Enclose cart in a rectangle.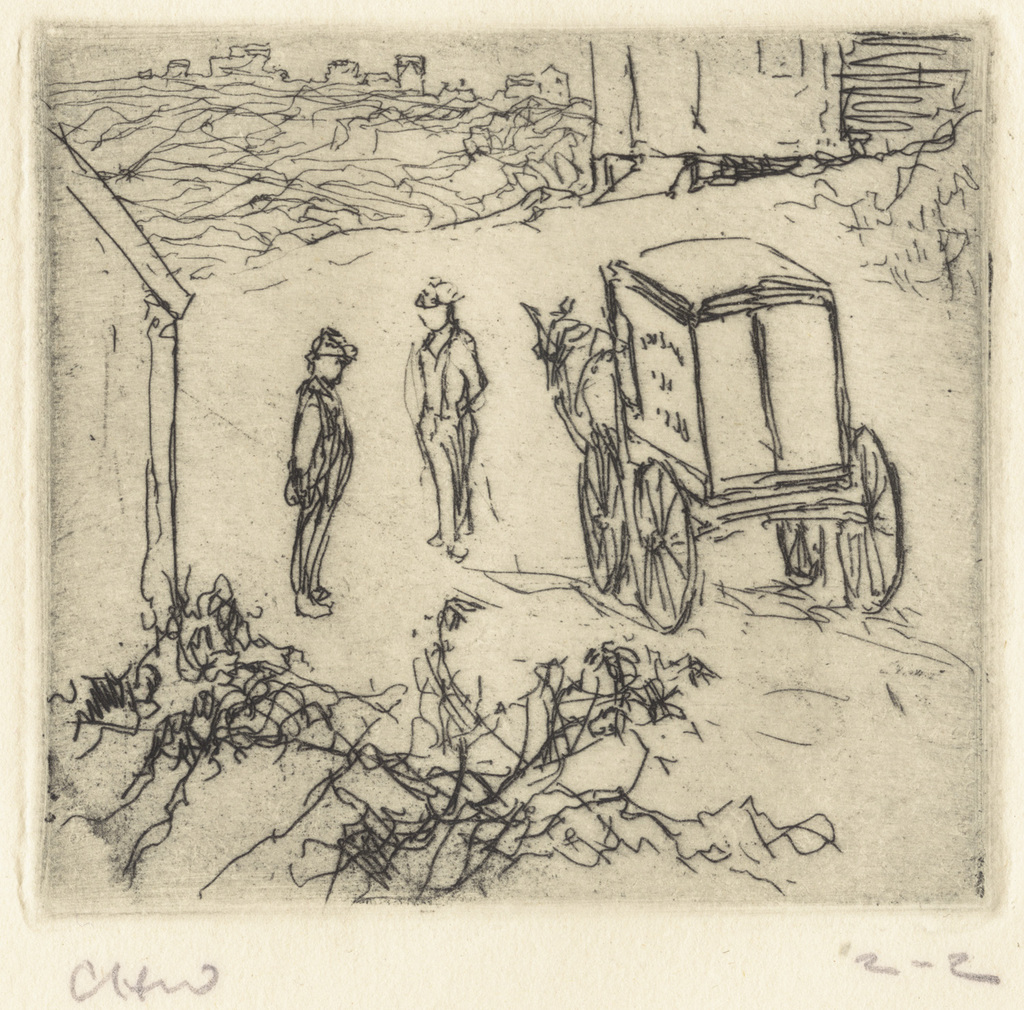
[553, 231, 904, 636].
